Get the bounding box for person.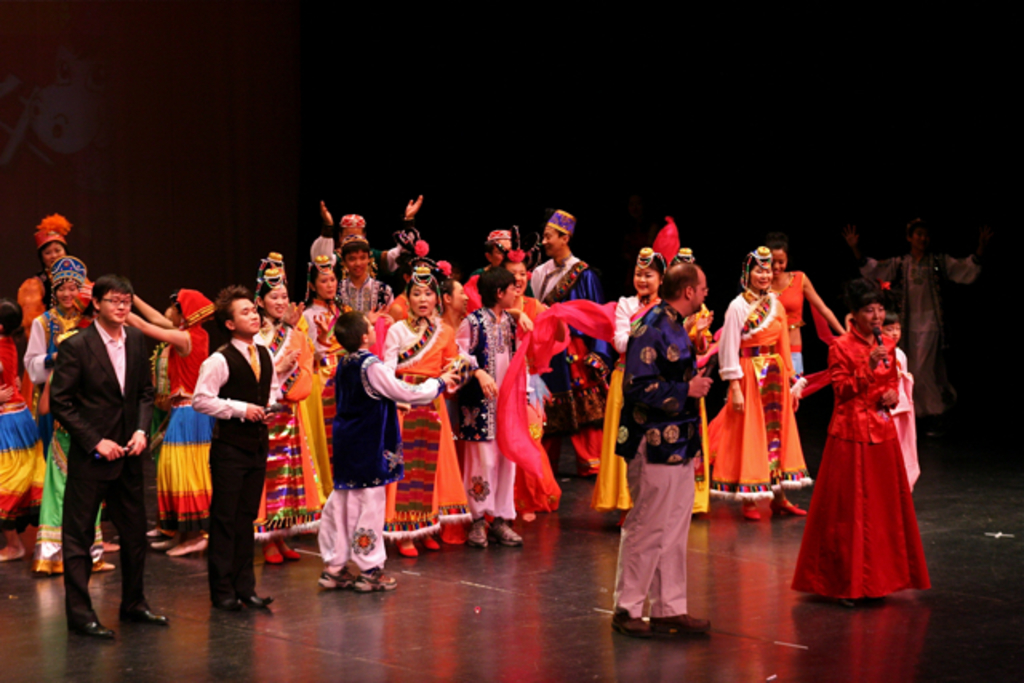
34/283/109/573.
